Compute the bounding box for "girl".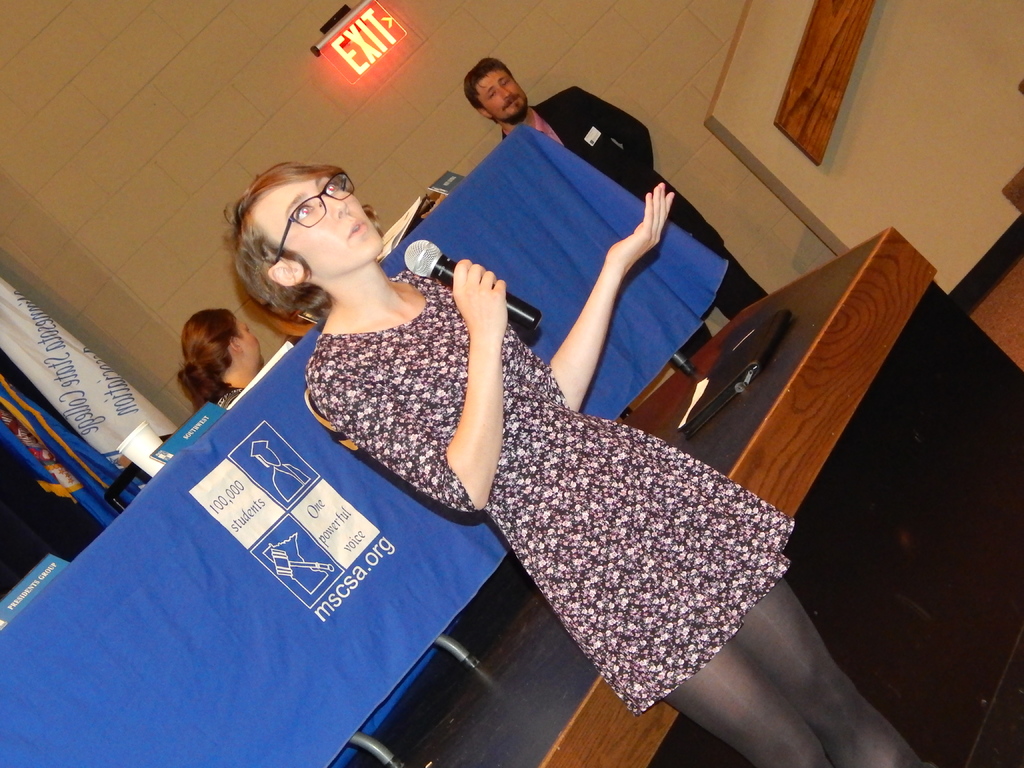
select_region(227, 156, 927, 767).
